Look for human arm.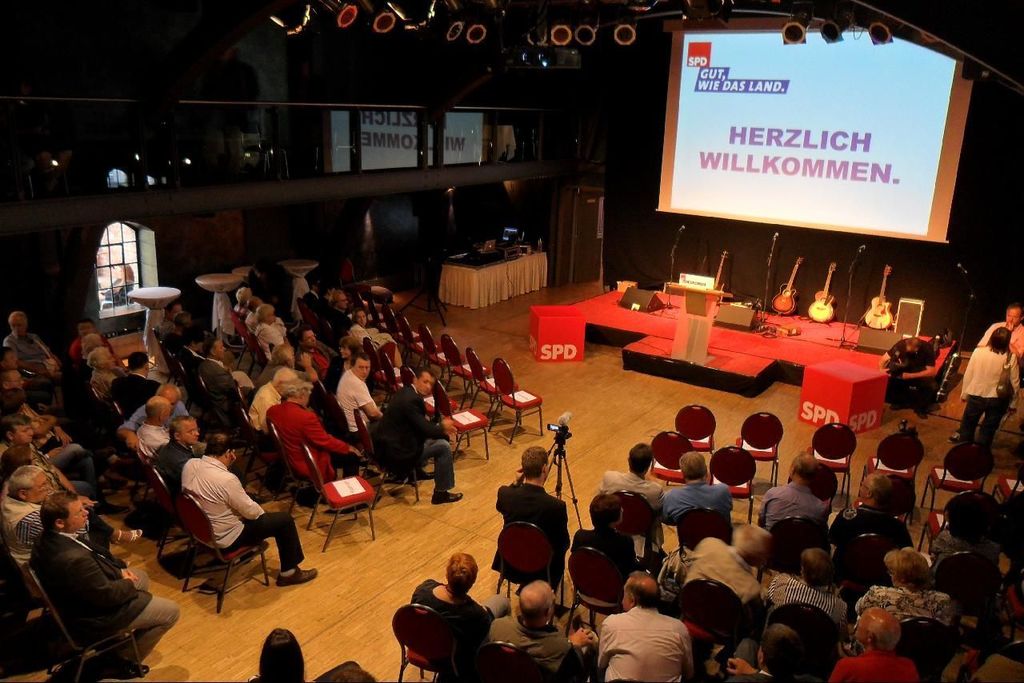
Found: (968, 361, 976, 402).
